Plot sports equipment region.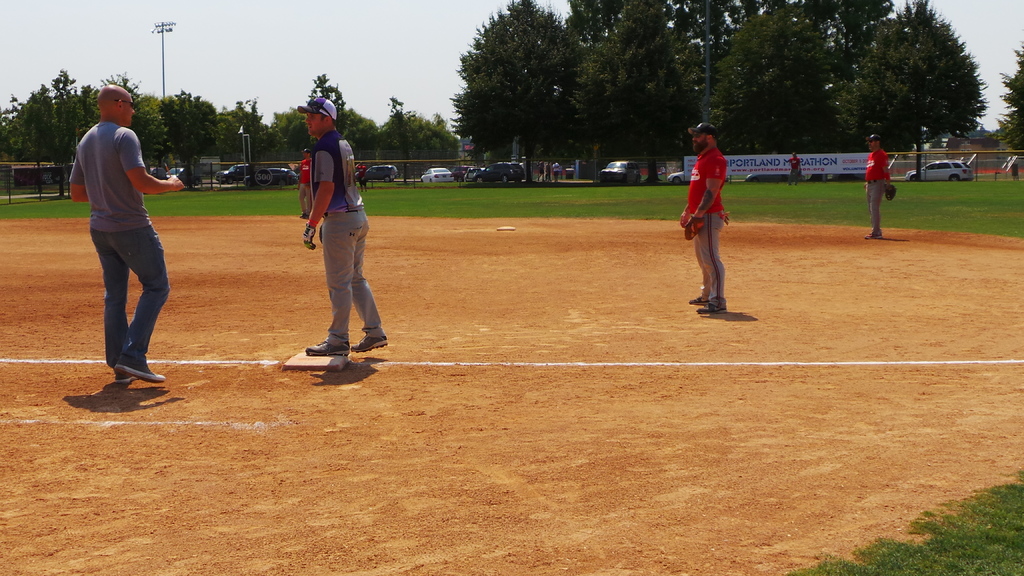
Plotted at box(317, 223, 323, 244).
